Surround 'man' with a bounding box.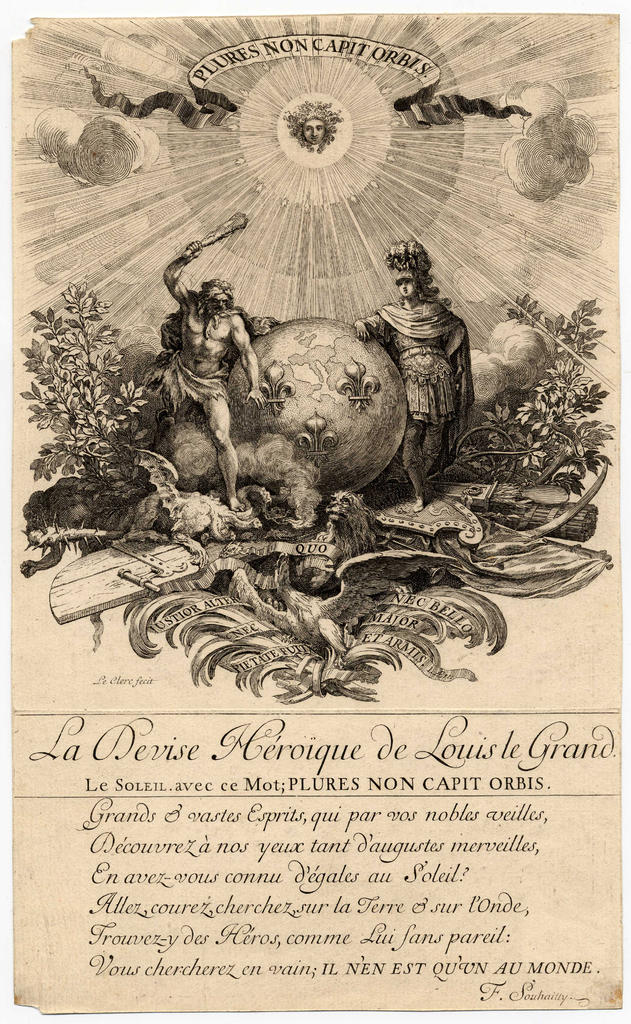
l=347, t=239, r=472, b=513.
